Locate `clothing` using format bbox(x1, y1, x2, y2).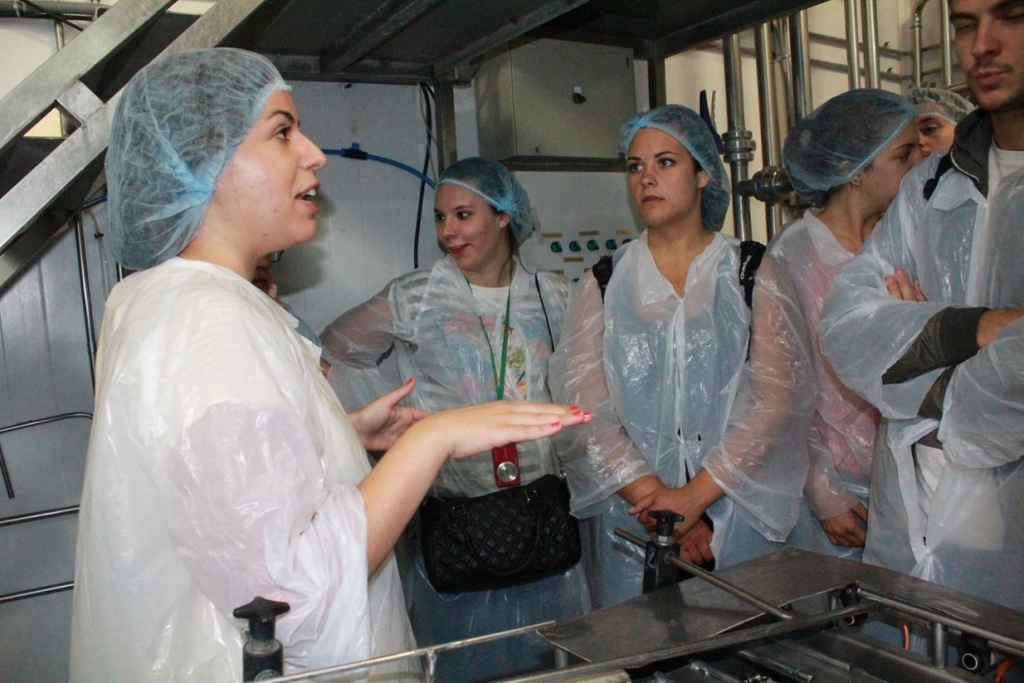
bbox(818, 148, 1023, 629).
